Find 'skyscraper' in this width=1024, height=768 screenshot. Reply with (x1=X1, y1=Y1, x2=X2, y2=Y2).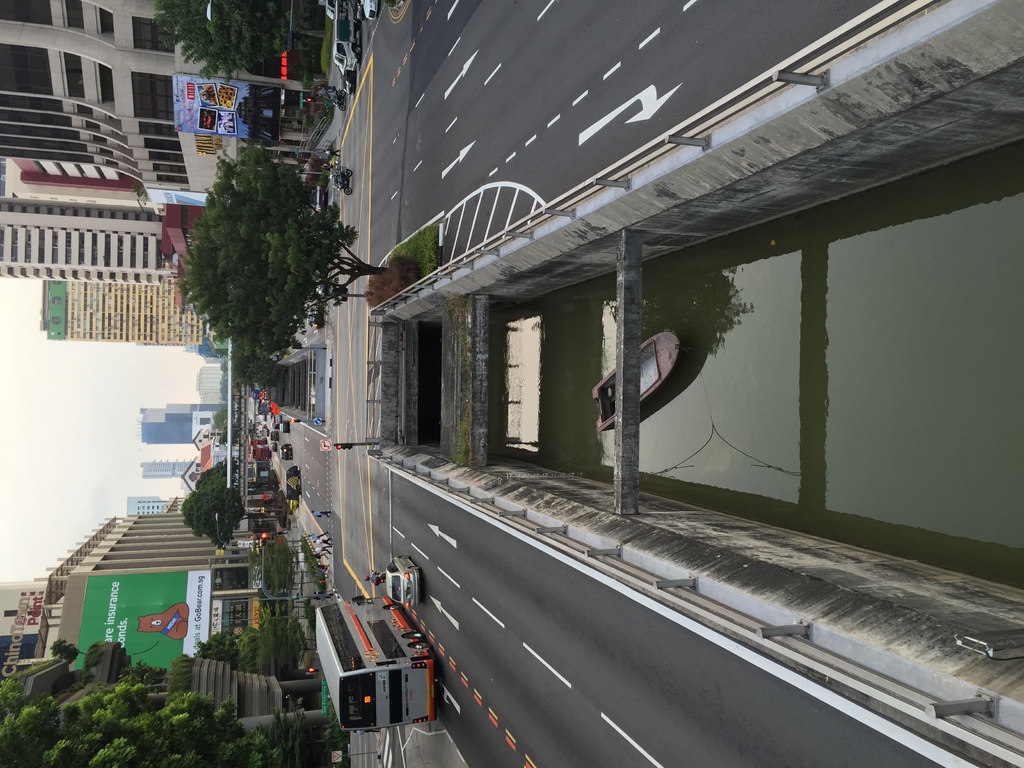
(x1=131, y1=403, x2=225, y2=443).
